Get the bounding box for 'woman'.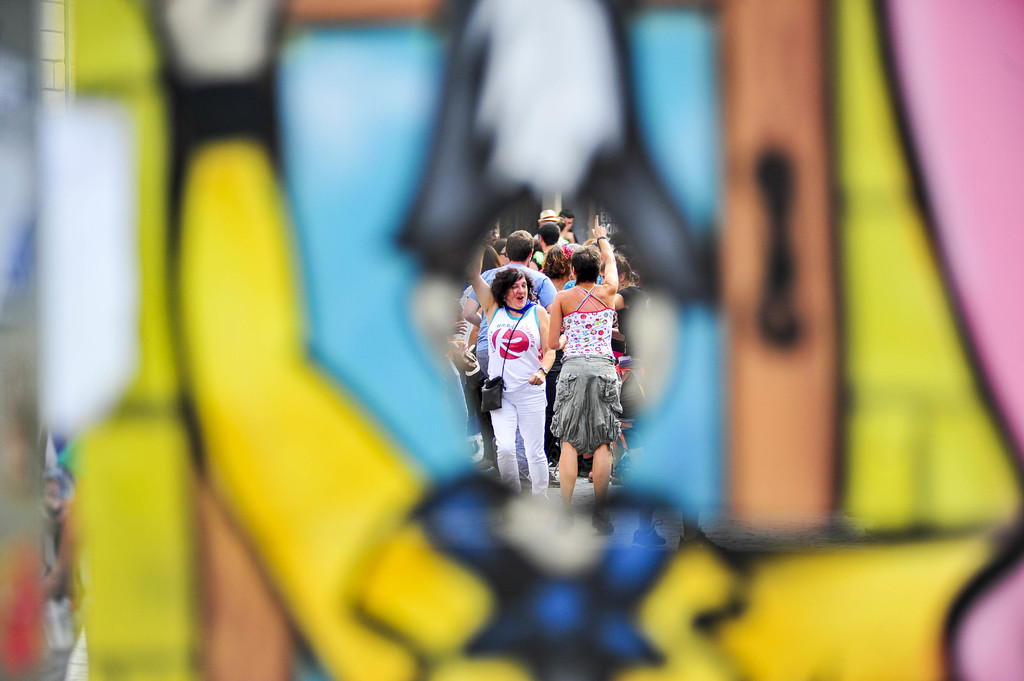
545:221:635:508.
